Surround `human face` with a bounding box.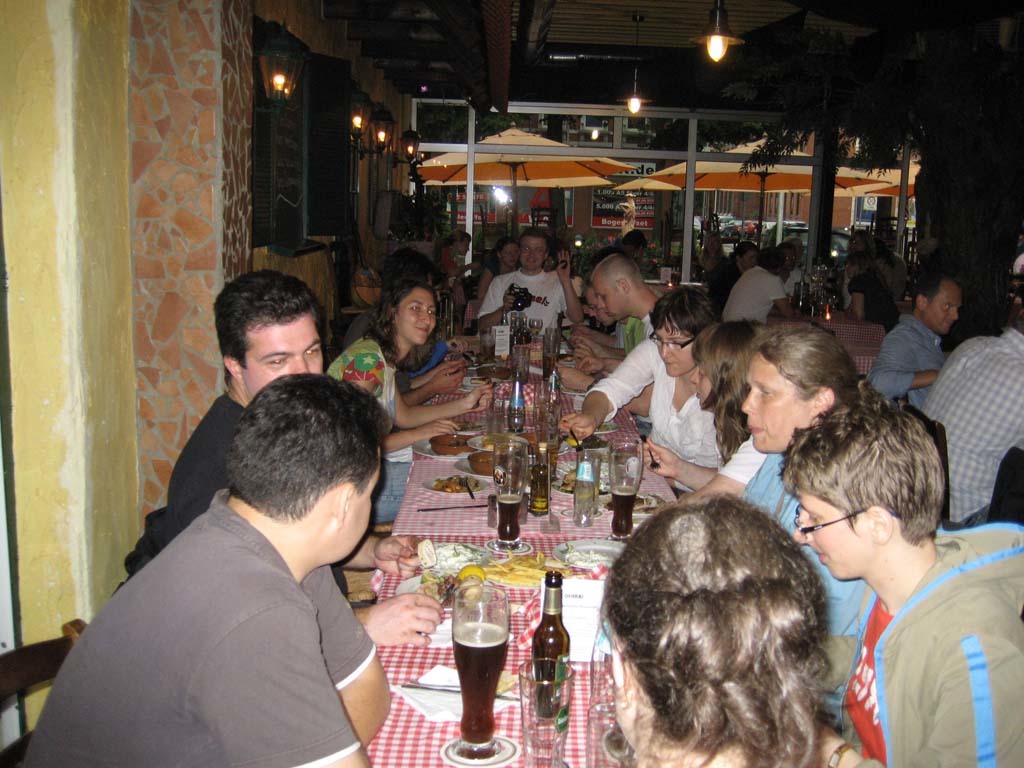
240 322 323 404.
